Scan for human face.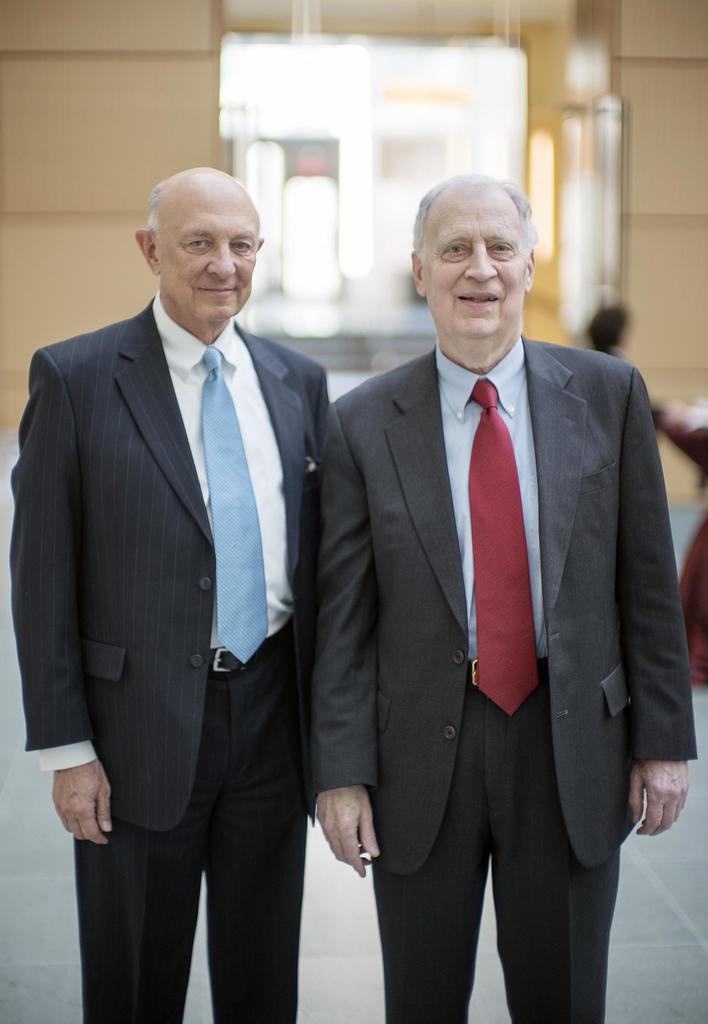
Scan result: crop(420, 197, 531, 339).
